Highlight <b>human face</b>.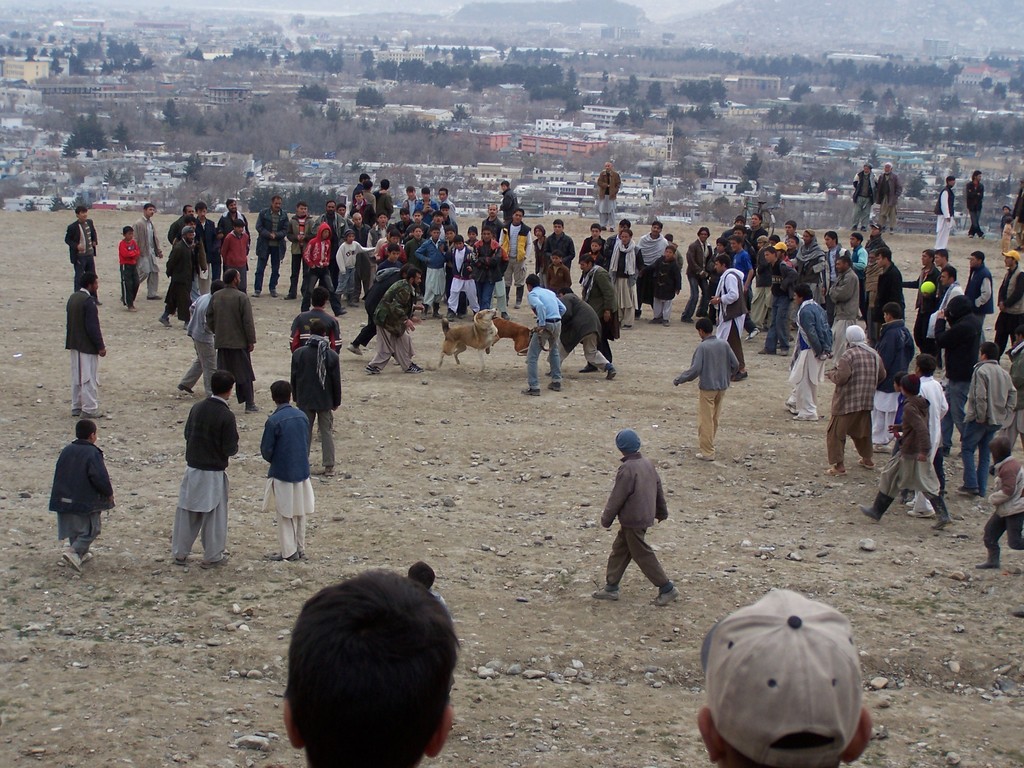
Highlighted region: 873/251/881/269.
